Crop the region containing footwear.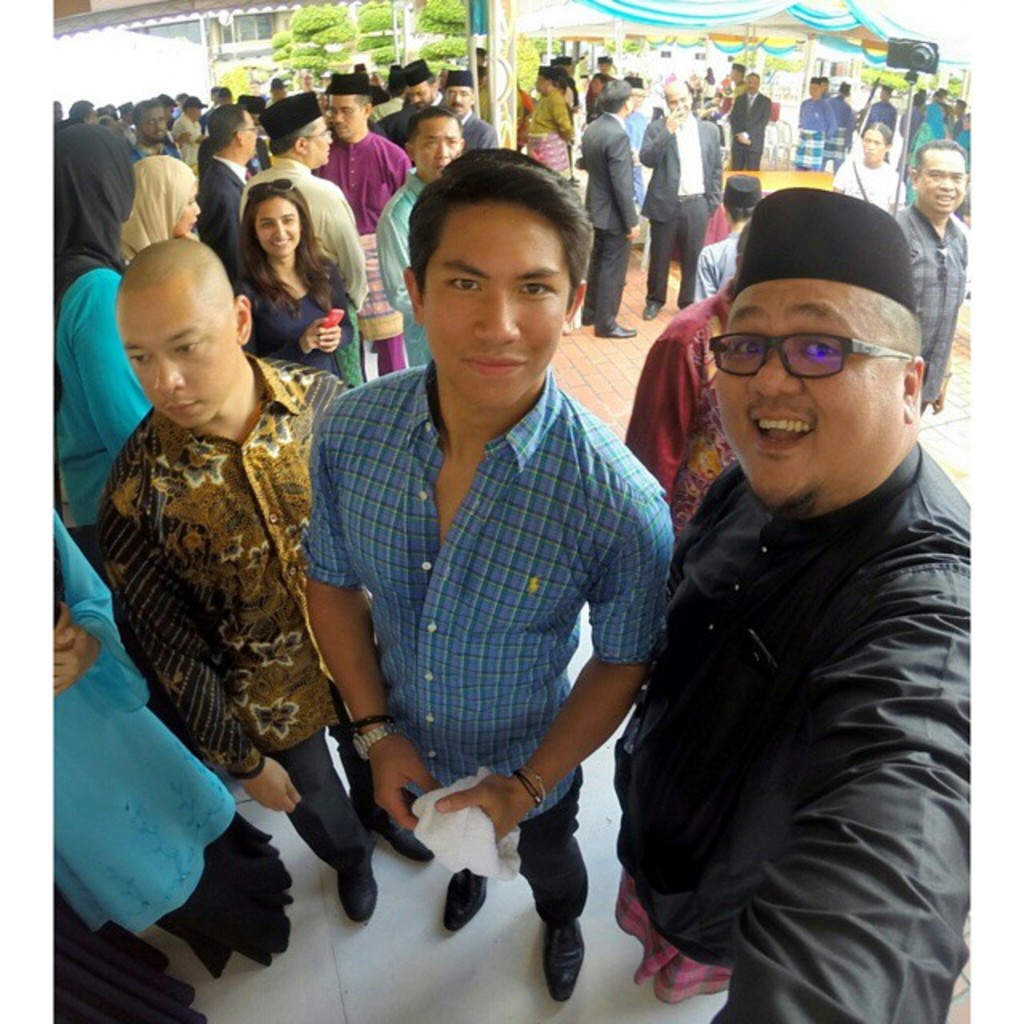
Crop region: 554,922,590,995.
